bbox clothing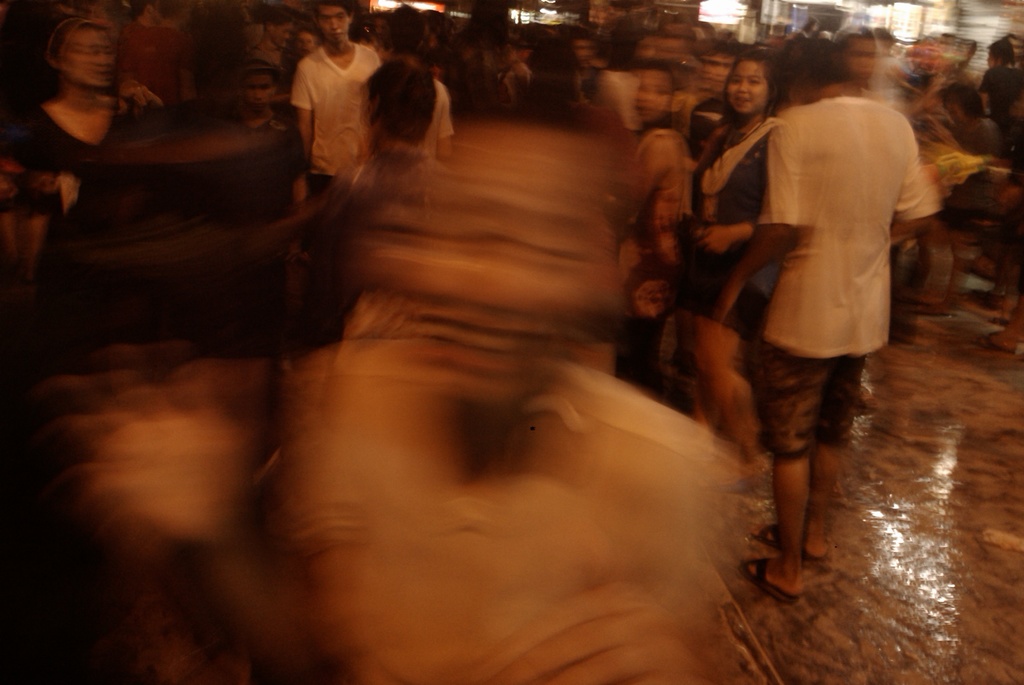
bbox(975, 65, 1022, 115)
